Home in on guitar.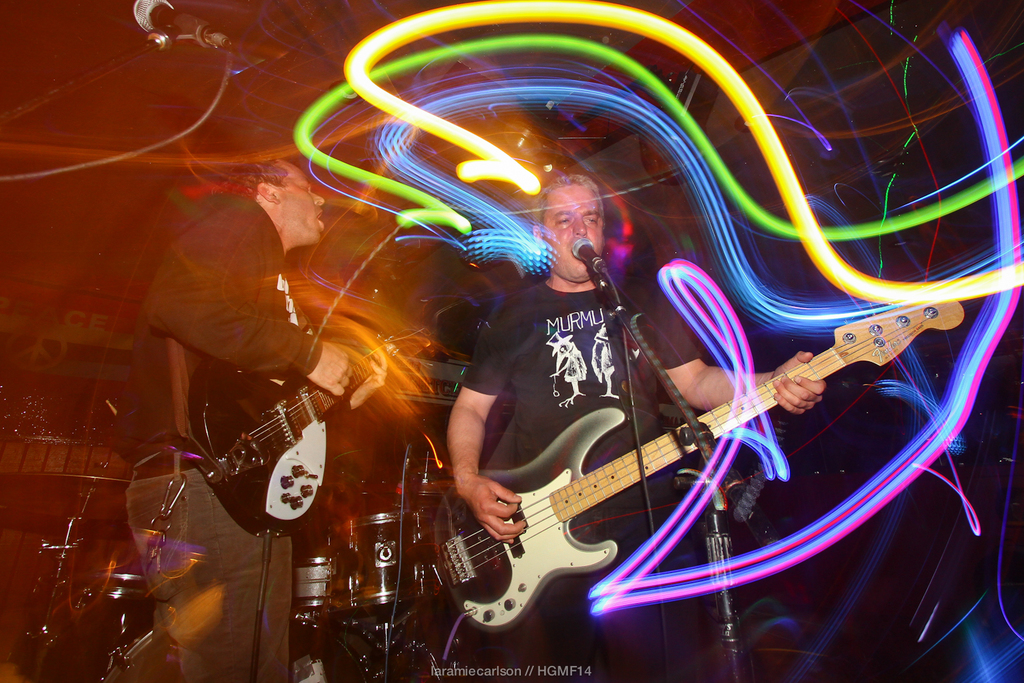
Homed in at (190, 318, 406, 541).
